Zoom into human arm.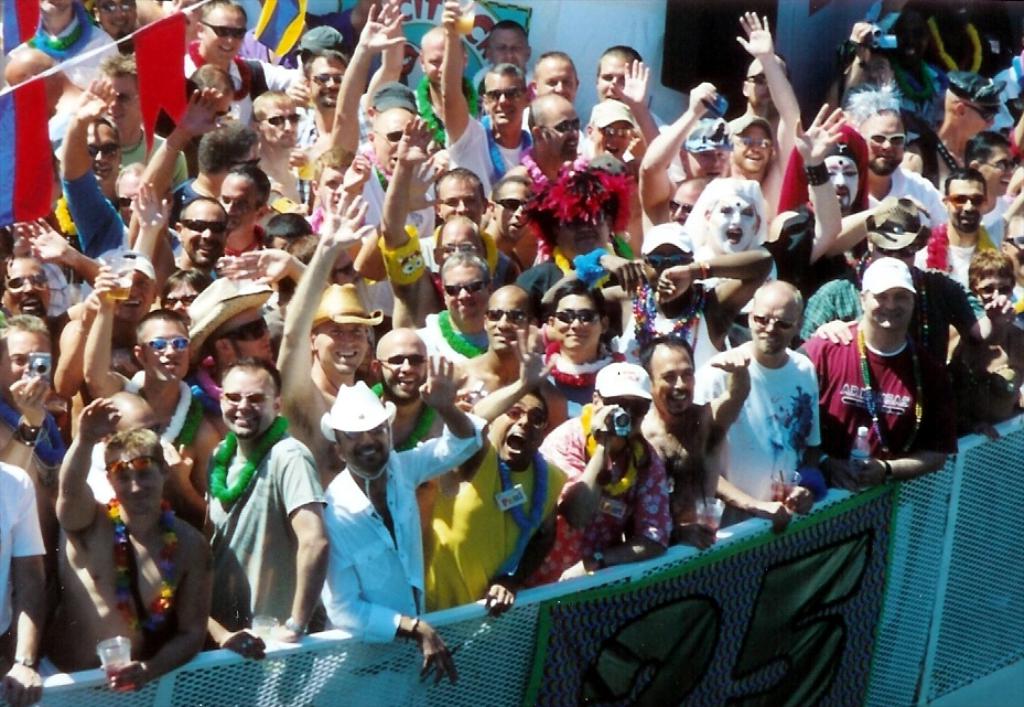
Zoom target: locate(78, 265, 126, 401).
